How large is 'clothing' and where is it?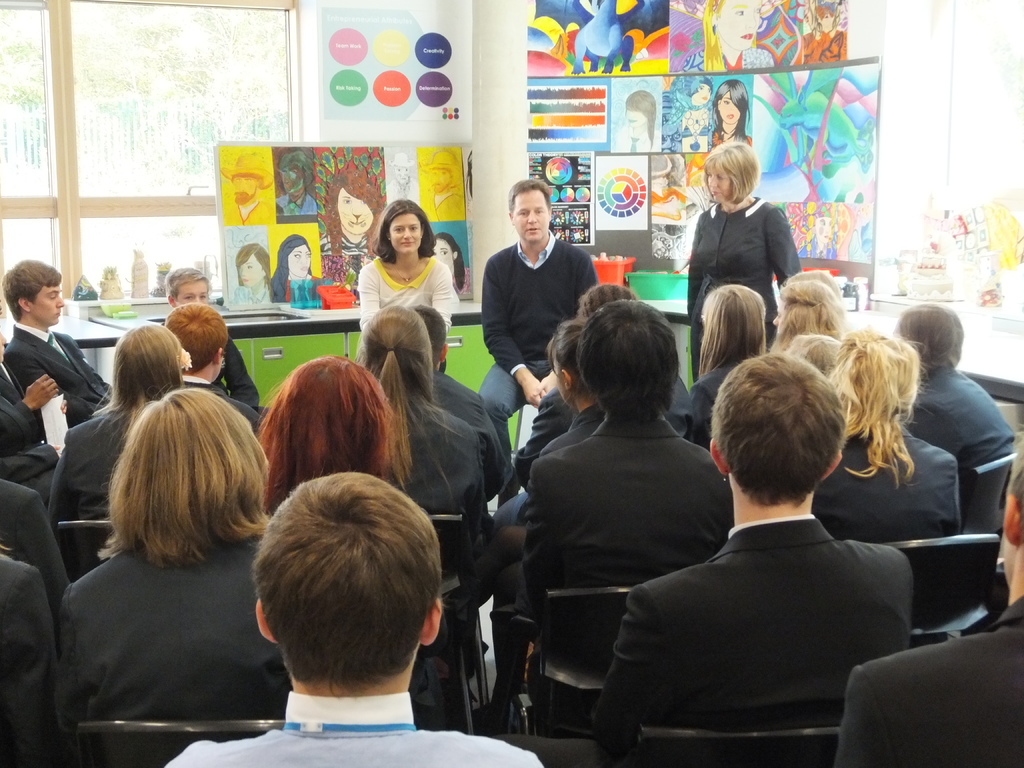
Bounding box: x1=625 y1=464 x2=927 y2=753.
